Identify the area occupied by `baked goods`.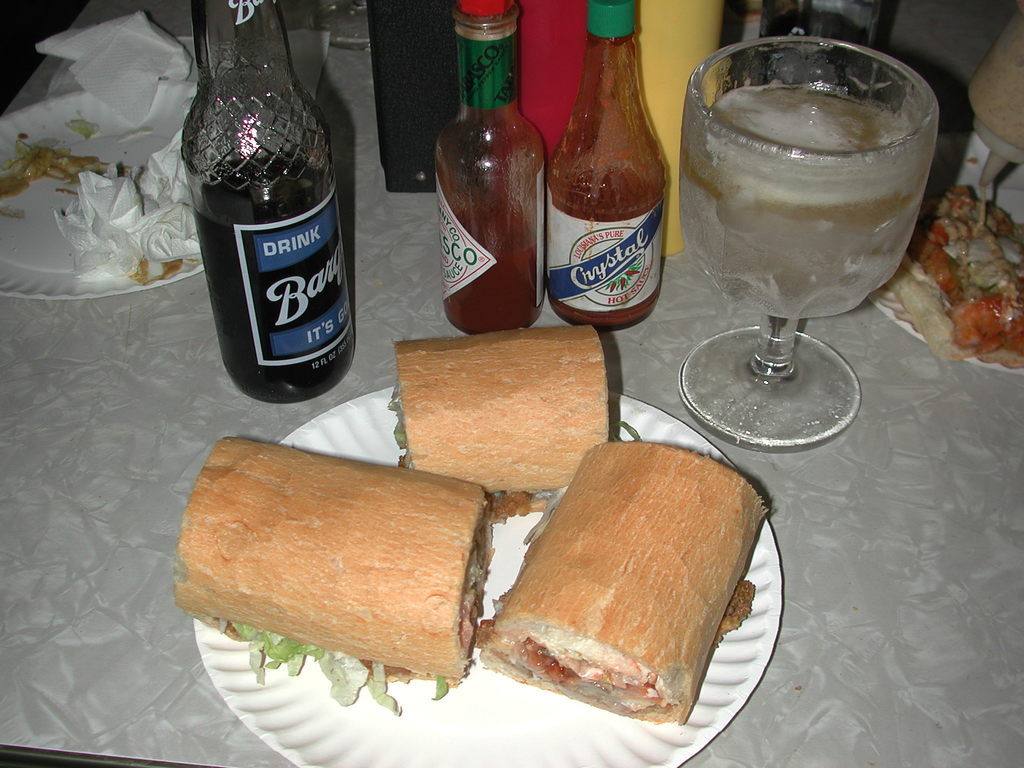
Area: {"left": 461, "top": 442, "right": 774, "bottom": 720}.
